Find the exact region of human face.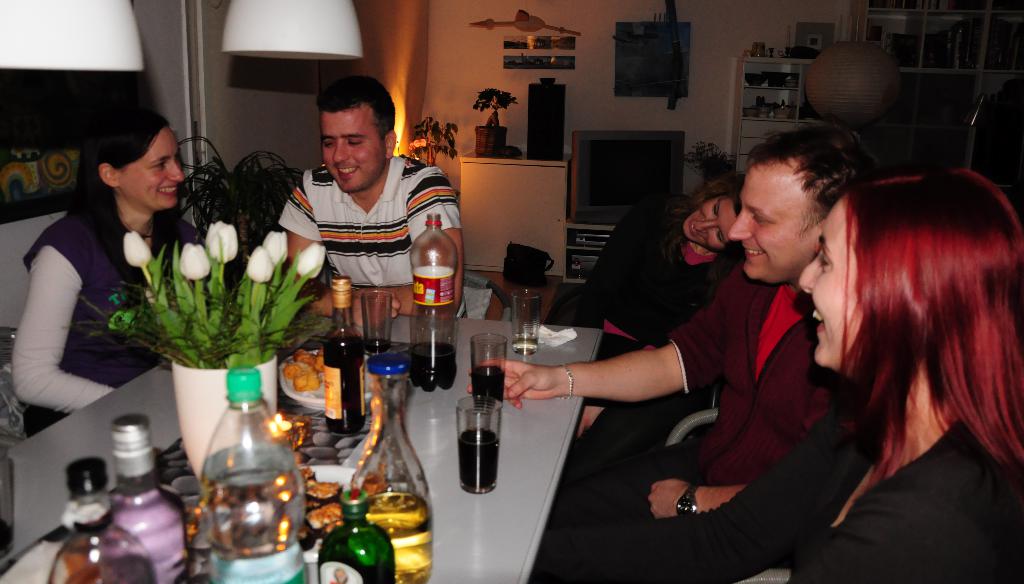
Exact region: (left=799, top=196, right=857, bottom=369).
